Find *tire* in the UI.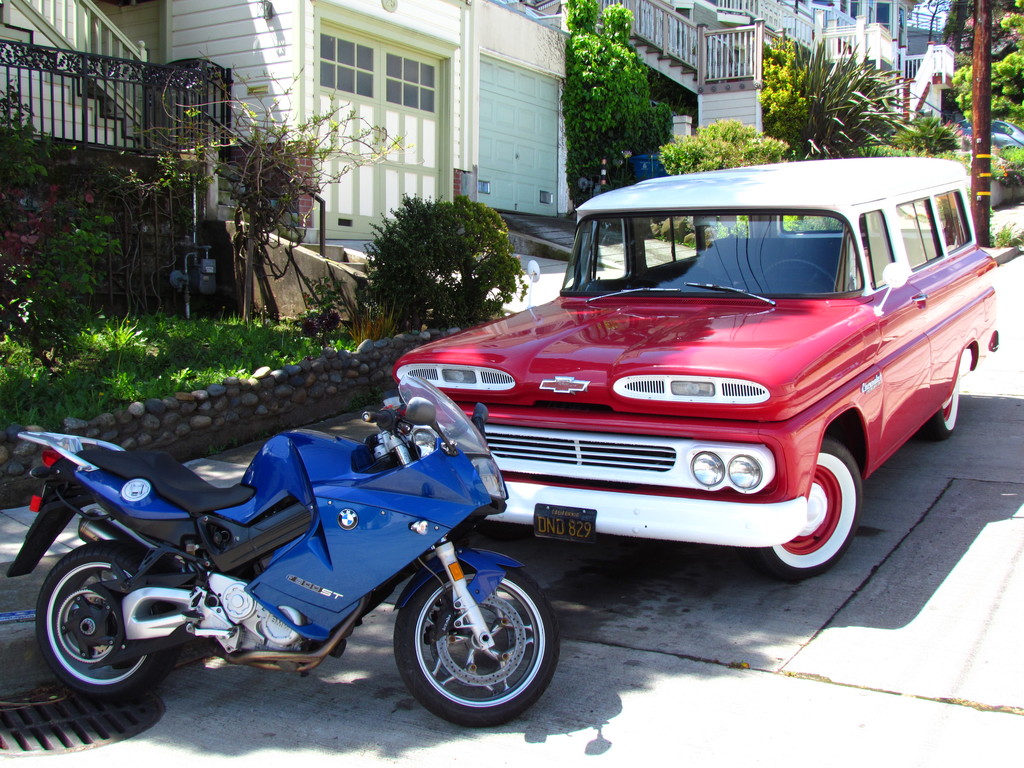
UI element at (37,540,184,700).
